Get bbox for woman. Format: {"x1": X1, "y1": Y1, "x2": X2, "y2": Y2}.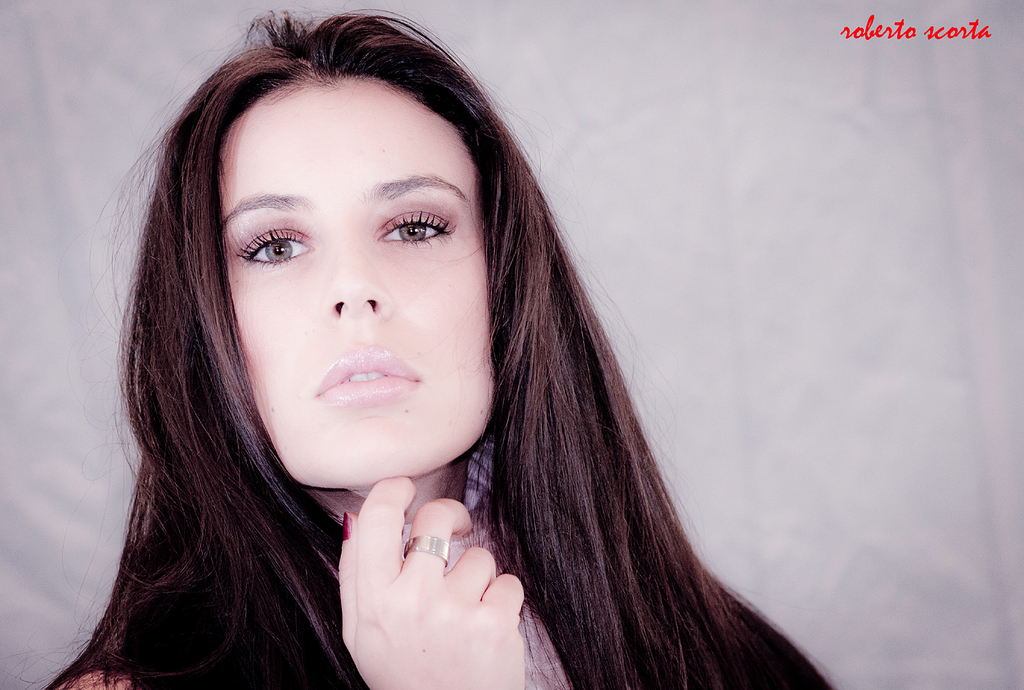
{"x1": 140, "y1": 23, "x2": 841, "y2": 683}.
